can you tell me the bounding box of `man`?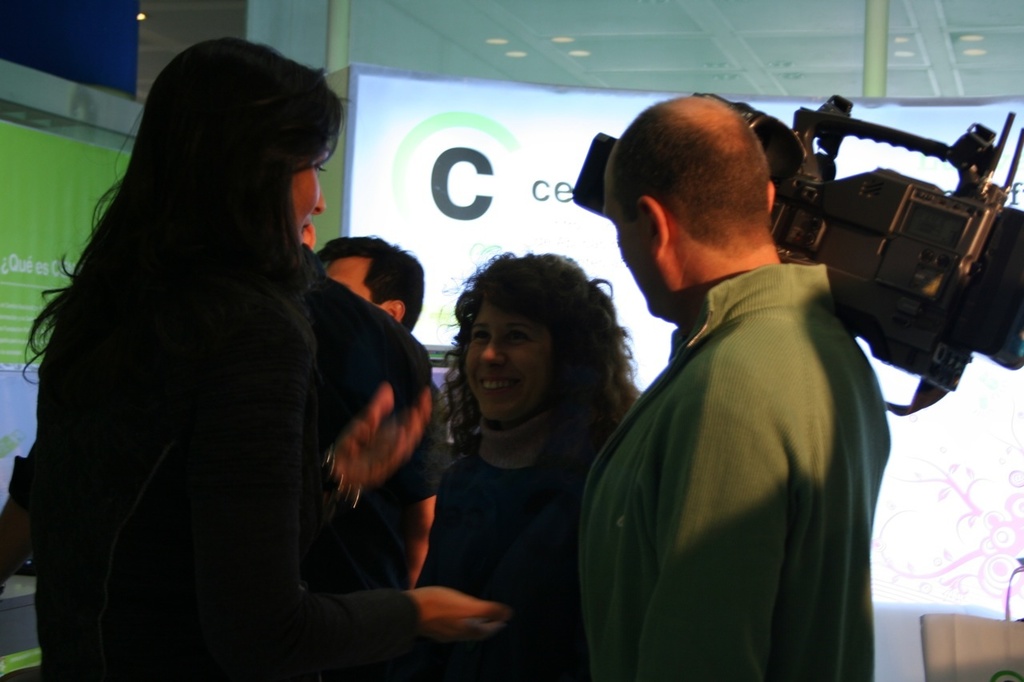
[314, 231, 452, 592].
